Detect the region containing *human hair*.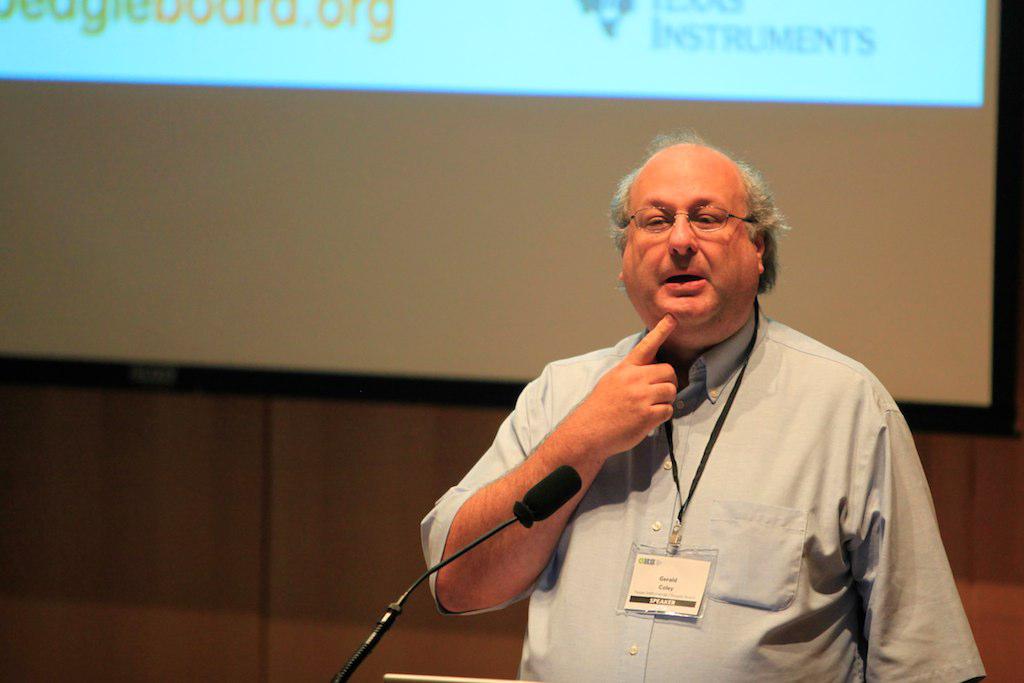
[620,144,789,313].
